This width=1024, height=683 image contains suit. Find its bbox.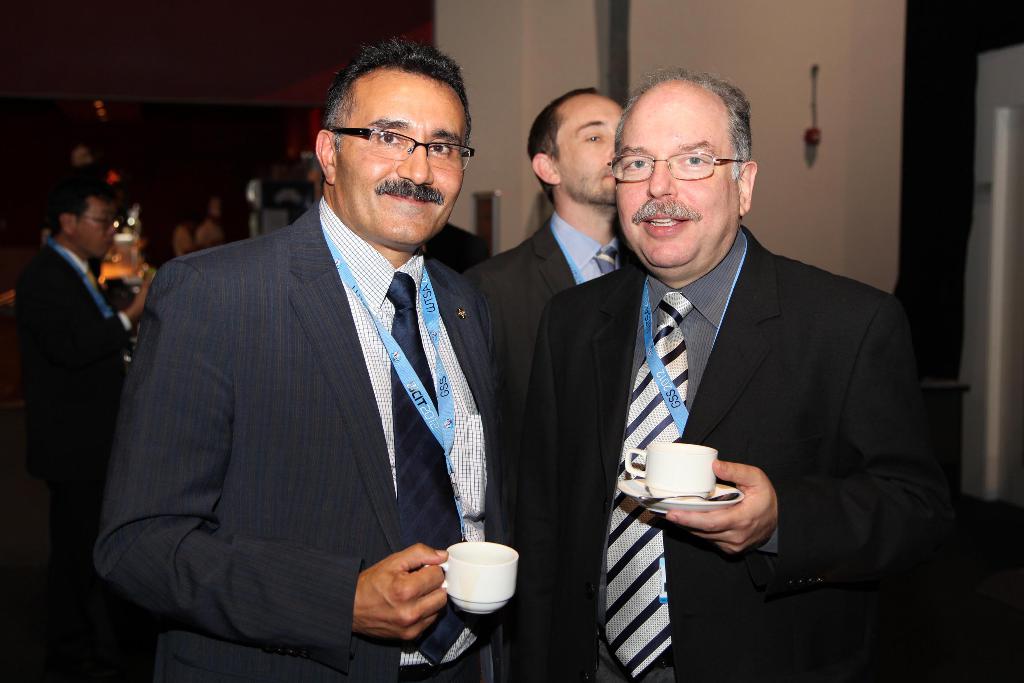
<box>19,236,129,472</box>.
